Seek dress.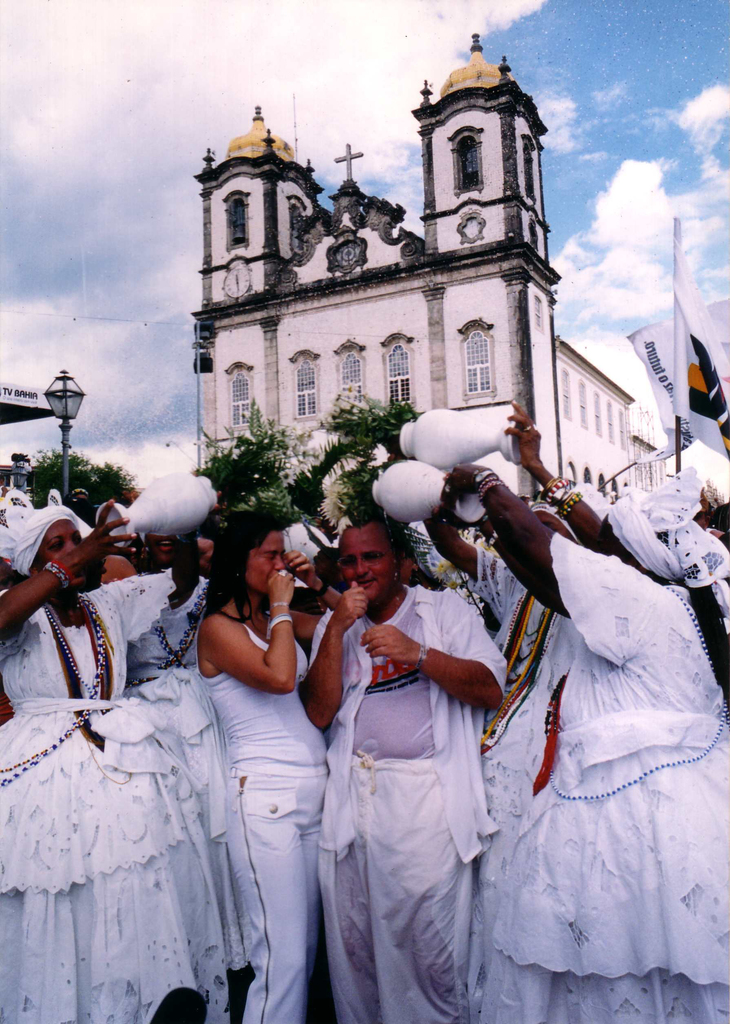
<region>483, 527, 729, 1023</region>.
